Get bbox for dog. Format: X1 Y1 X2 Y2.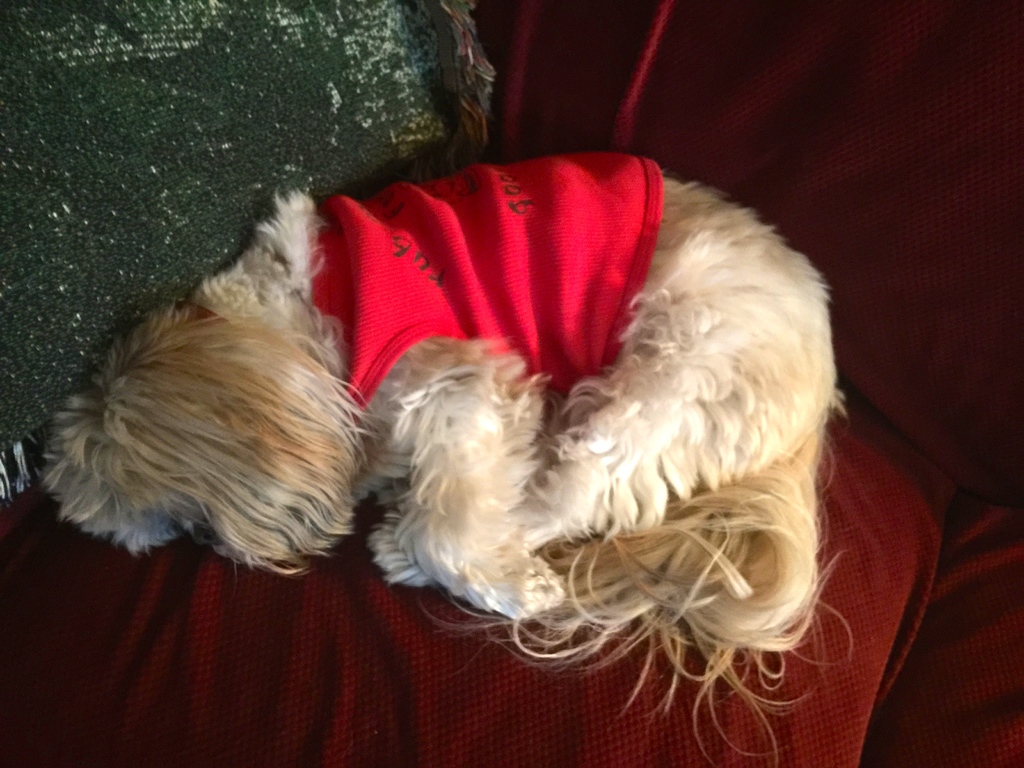
49 146 851 692.
